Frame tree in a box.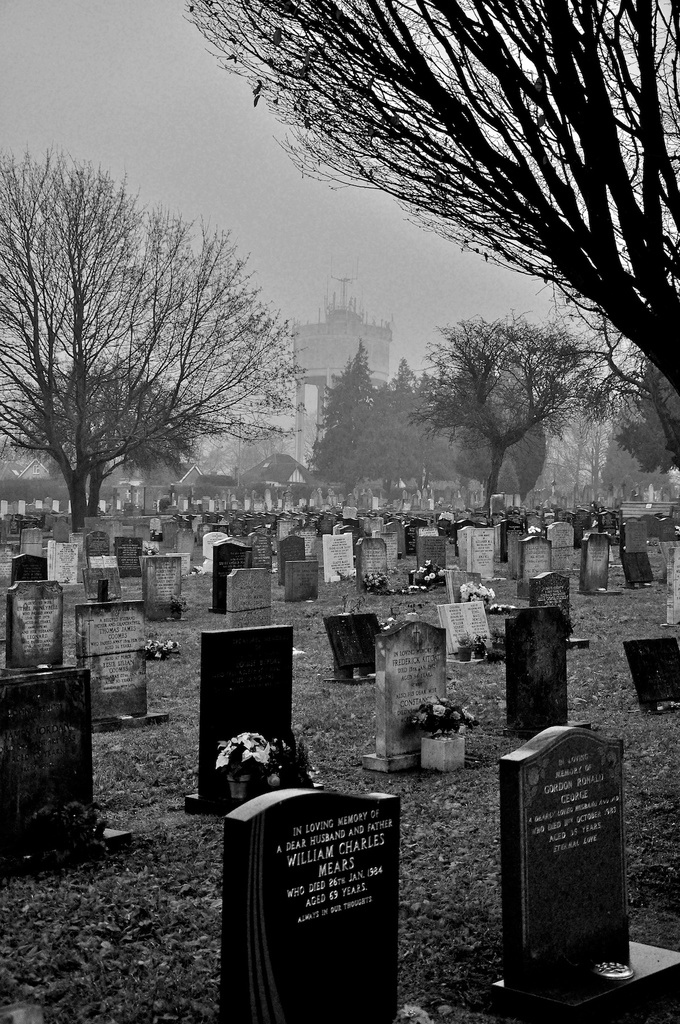
[182, 0, 679, 392].
